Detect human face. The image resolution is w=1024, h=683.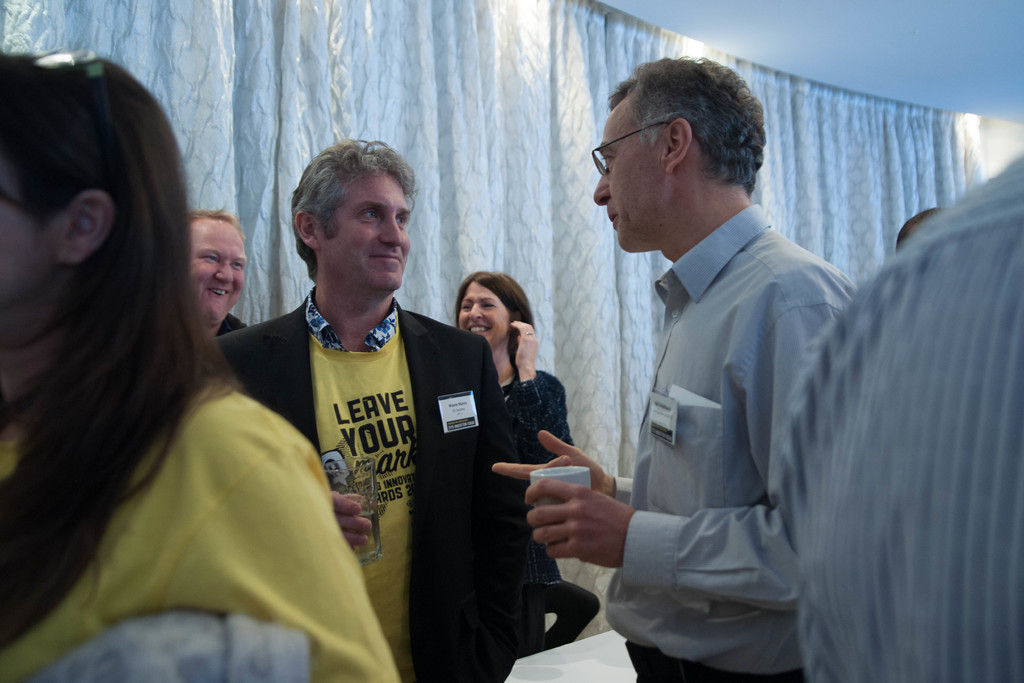
box=[457, 281, 511, 345].
